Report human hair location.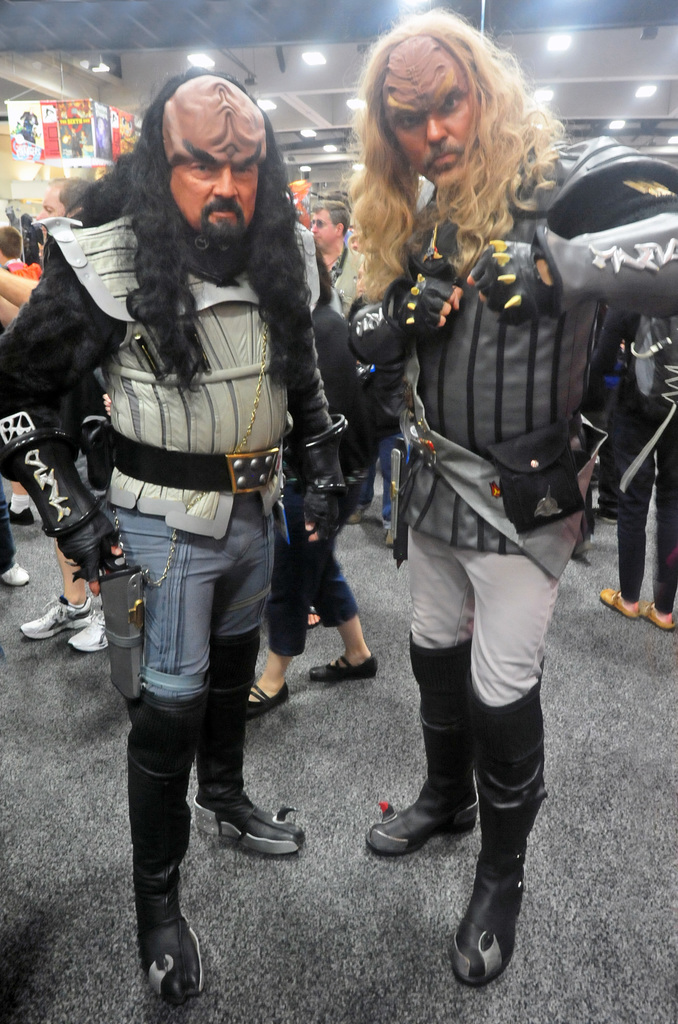
Report: [62, 61, 312, 396].
